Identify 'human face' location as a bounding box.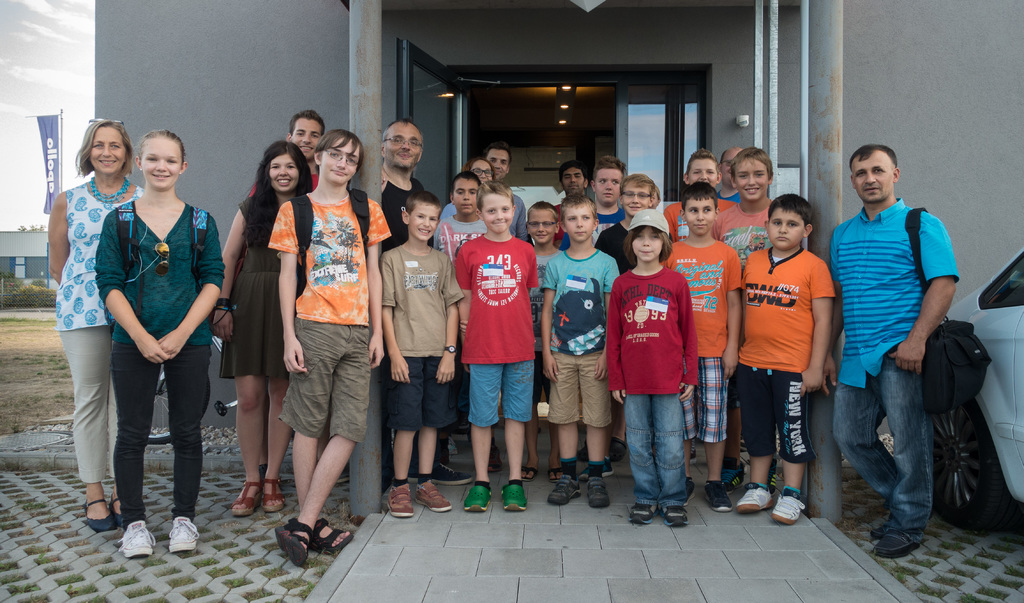
<region>691, 159, 717, 186</region>.
